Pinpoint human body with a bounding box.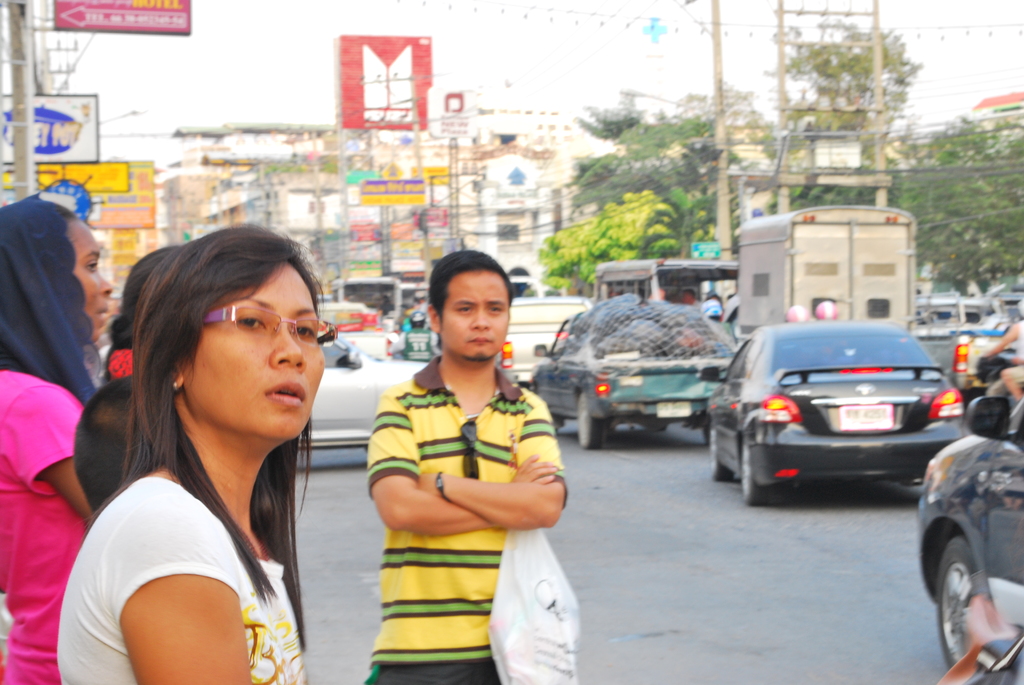
crop(365, 261, 572, 684).
